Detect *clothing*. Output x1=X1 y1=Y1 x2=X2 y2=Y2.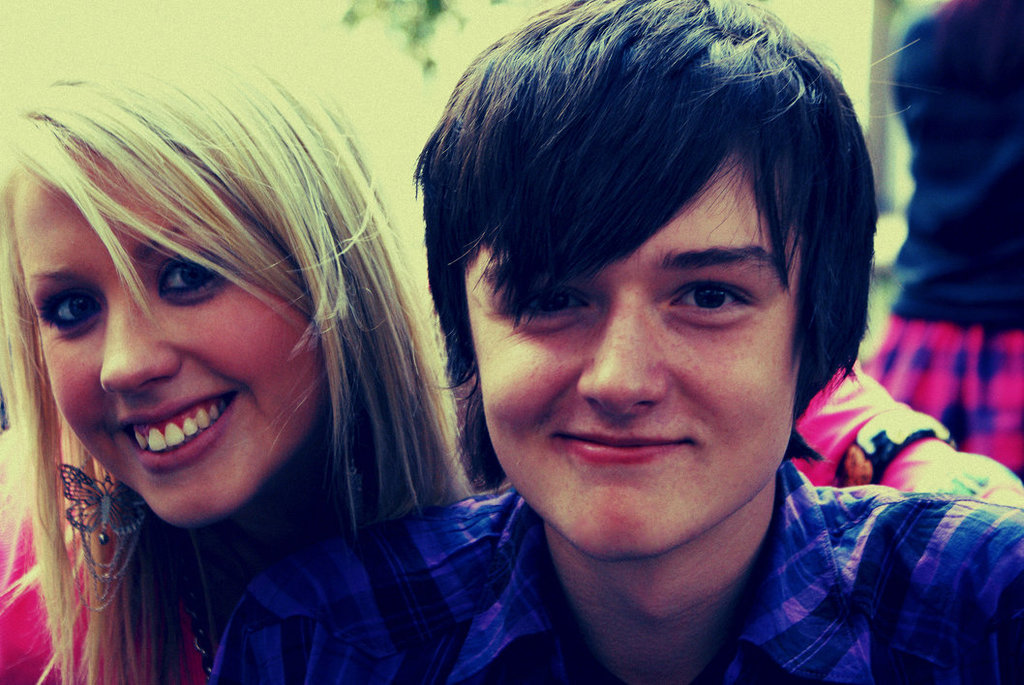
x1=0 y1=508 x2=209 y2=684.
